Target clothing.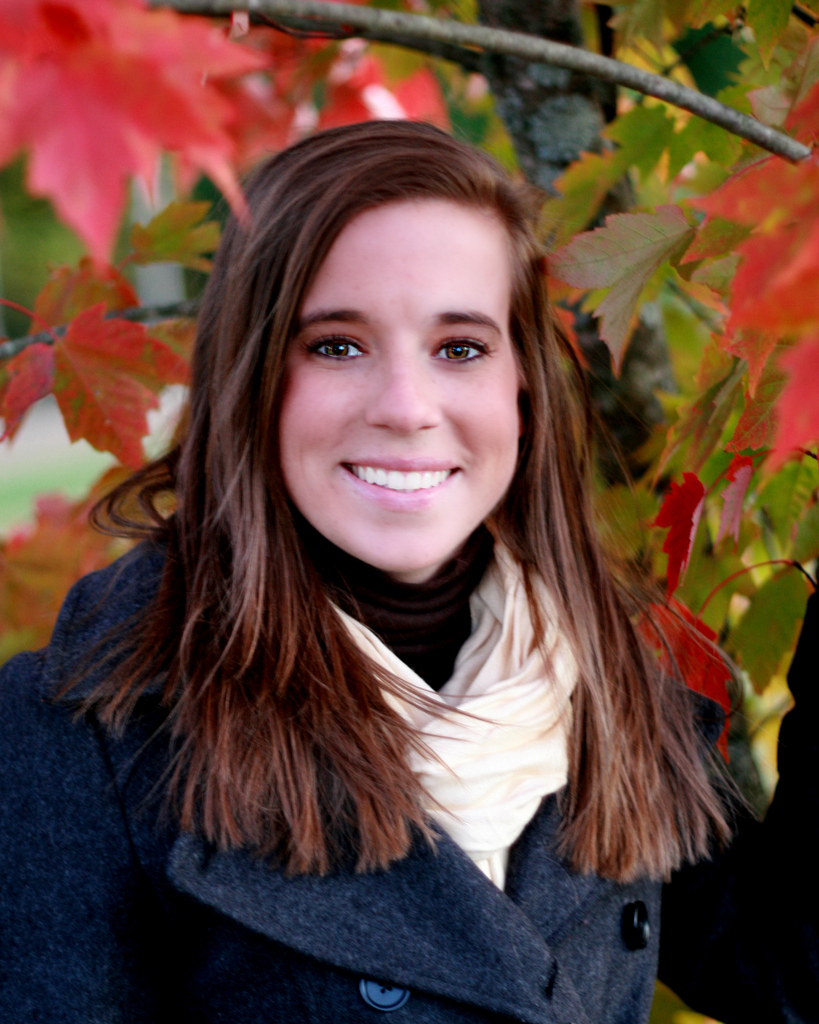
Target region: locate(290, 489, 578, 890).
